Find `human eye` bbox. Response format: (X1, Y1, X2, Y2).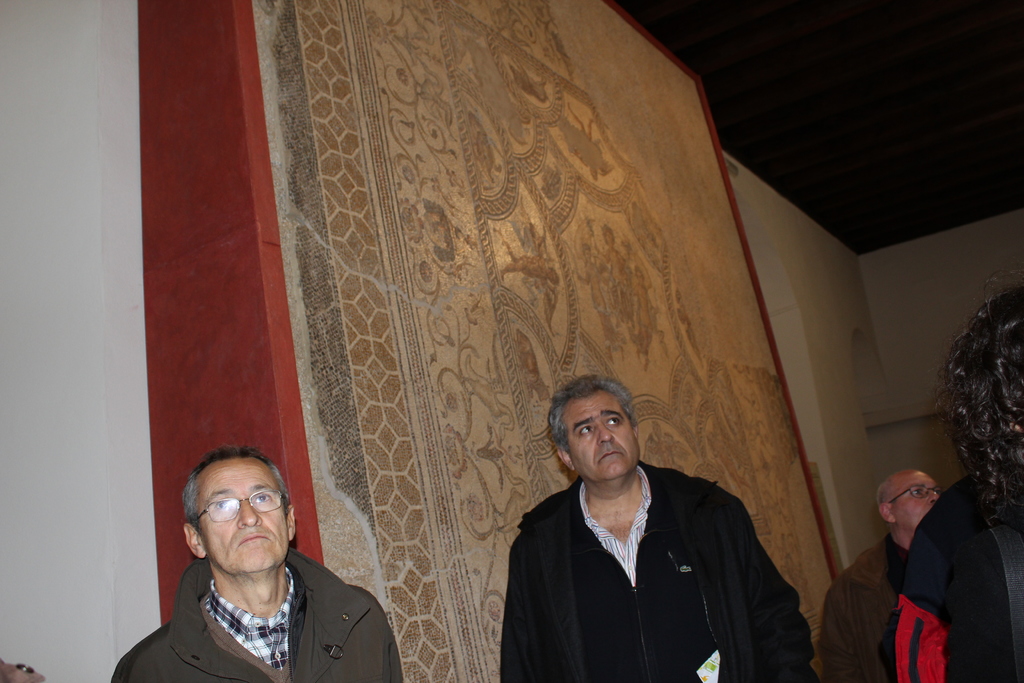
(210, 498, 230, 514).
